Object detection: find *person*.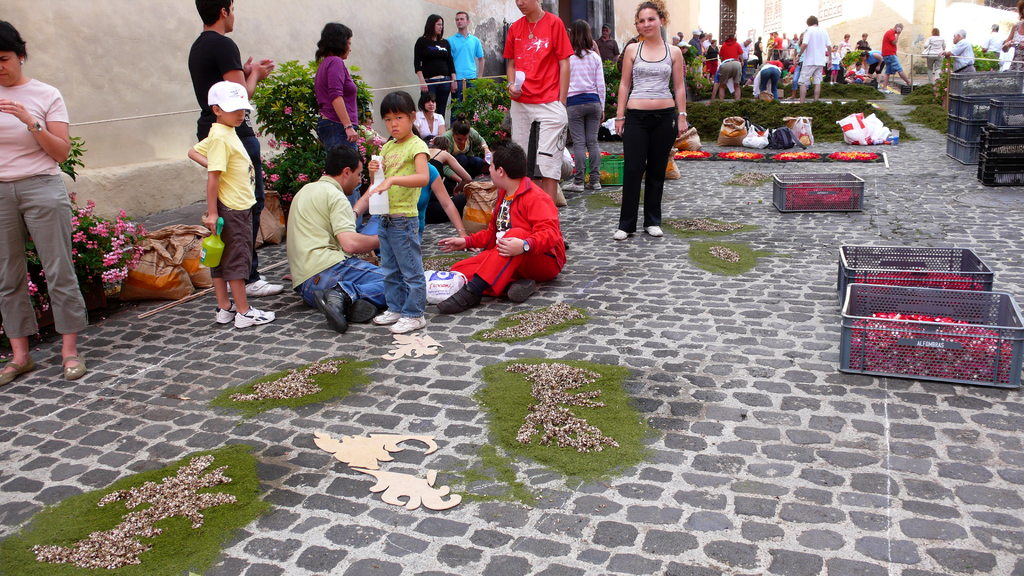
[x1=711, y1=32, x2=748, y2=100].
